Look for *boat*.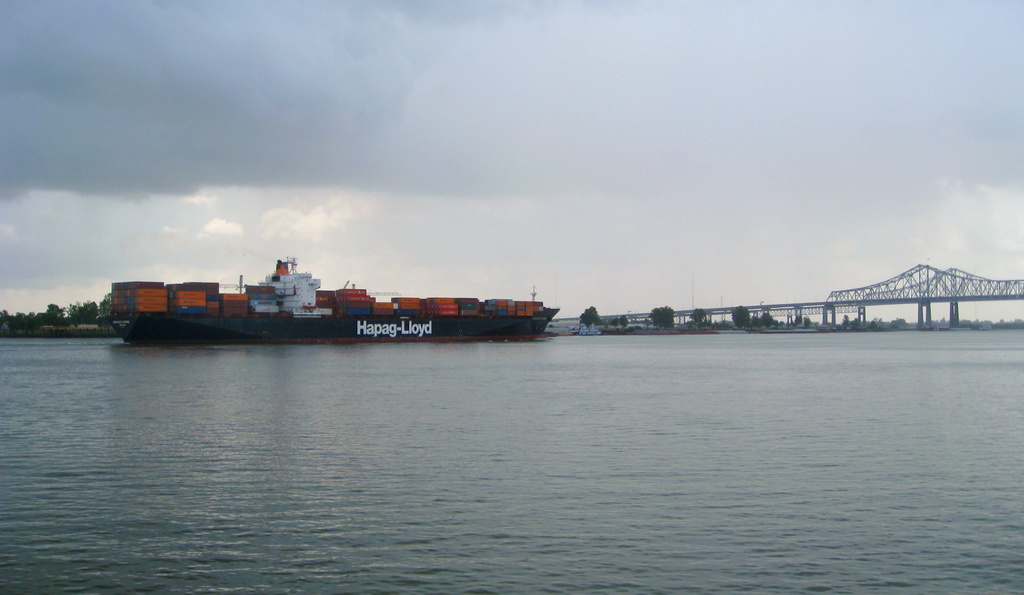
Found: x1=977 y1=323 x2=995 y2=331.
